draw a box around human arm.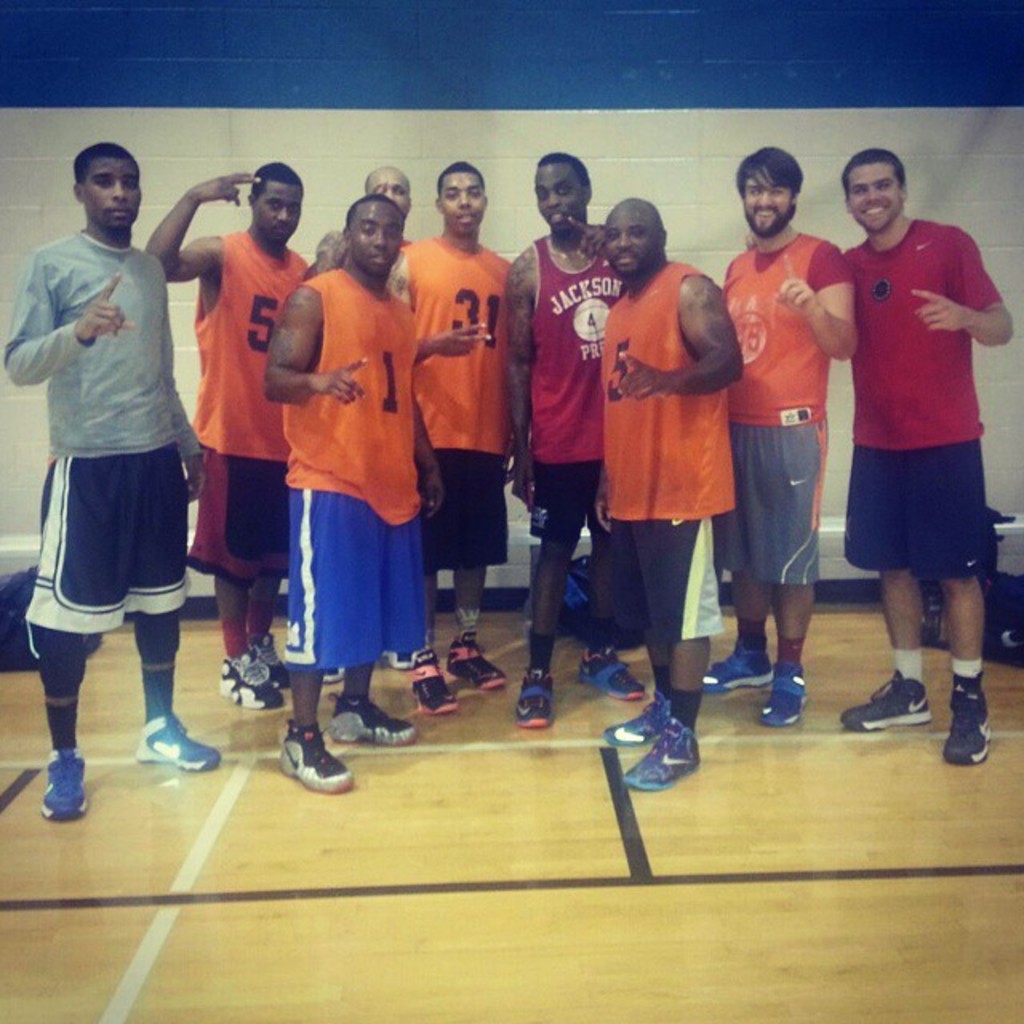
[left=909, top=227, right=1010, bottom=349].
